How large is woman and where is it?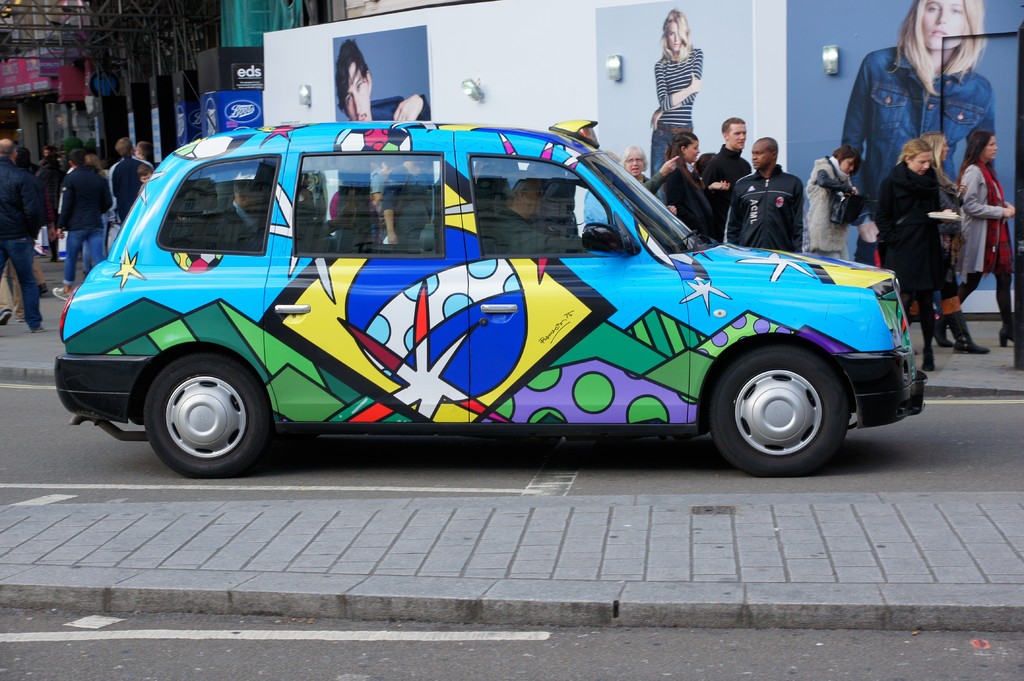
Bounding box: <box>875,134,954,373</box>.
